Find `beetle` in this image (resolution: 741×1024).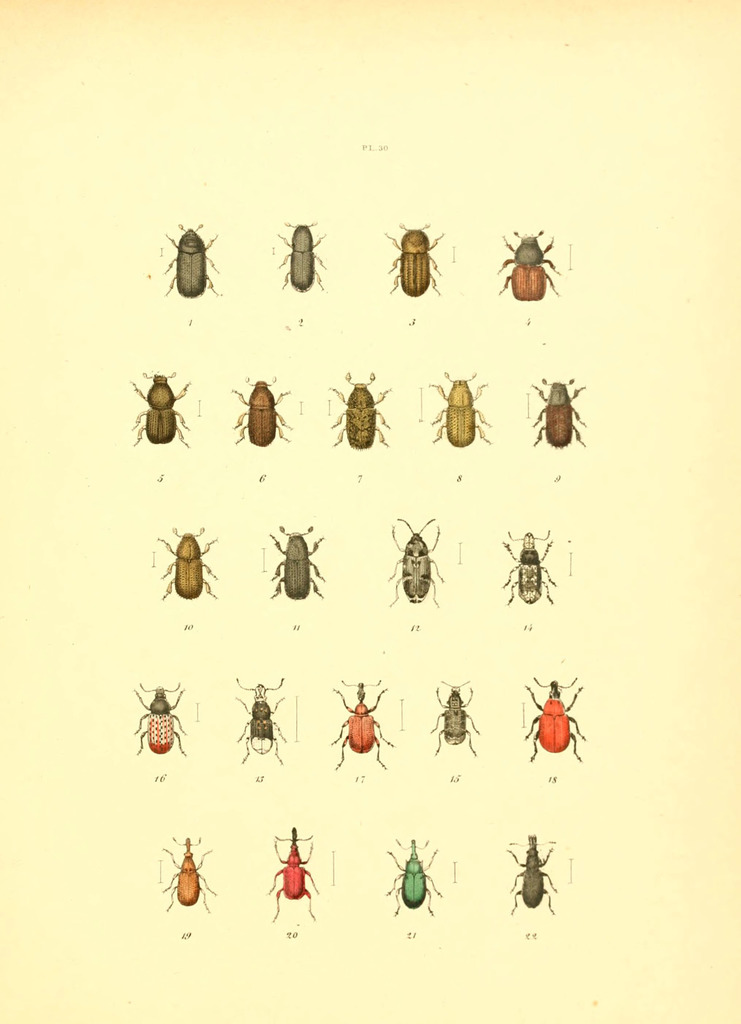
select_region(433, 378, 489, 444).
